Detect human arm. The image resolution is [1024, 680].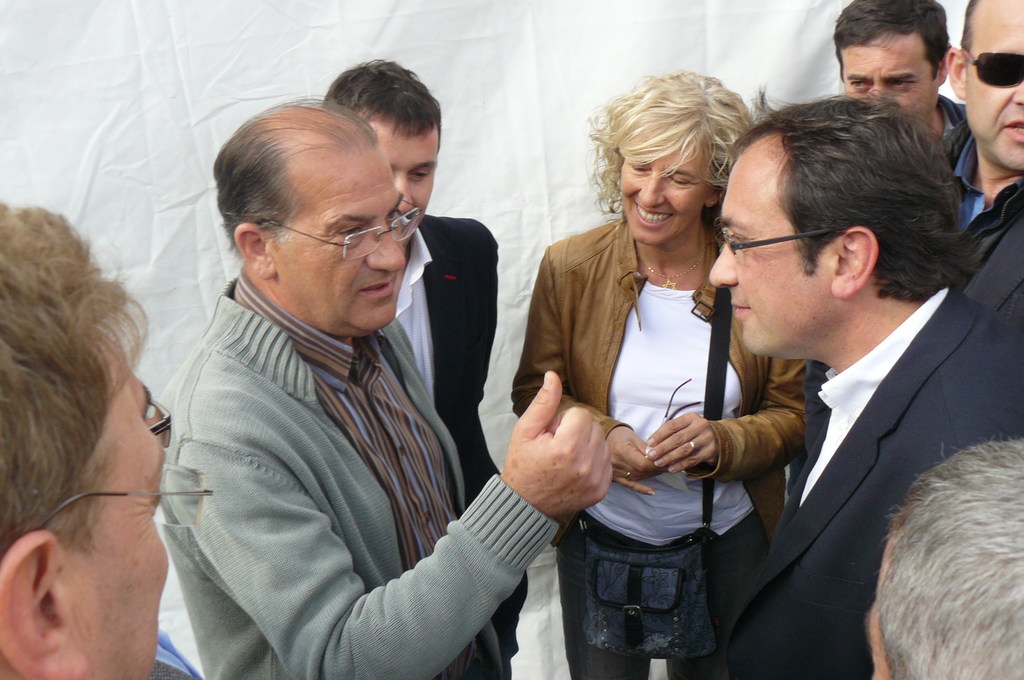
<bbox>159, 337, 571, 673</bbox>.
